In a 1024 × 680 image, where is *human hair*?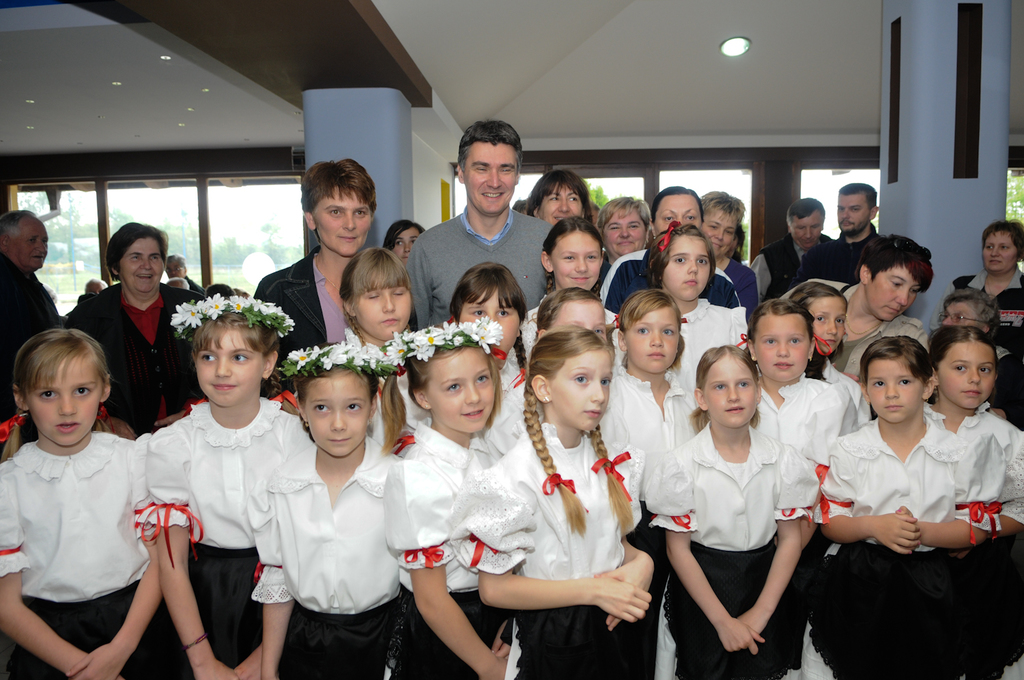
locate(542, 216, 603, 297).
